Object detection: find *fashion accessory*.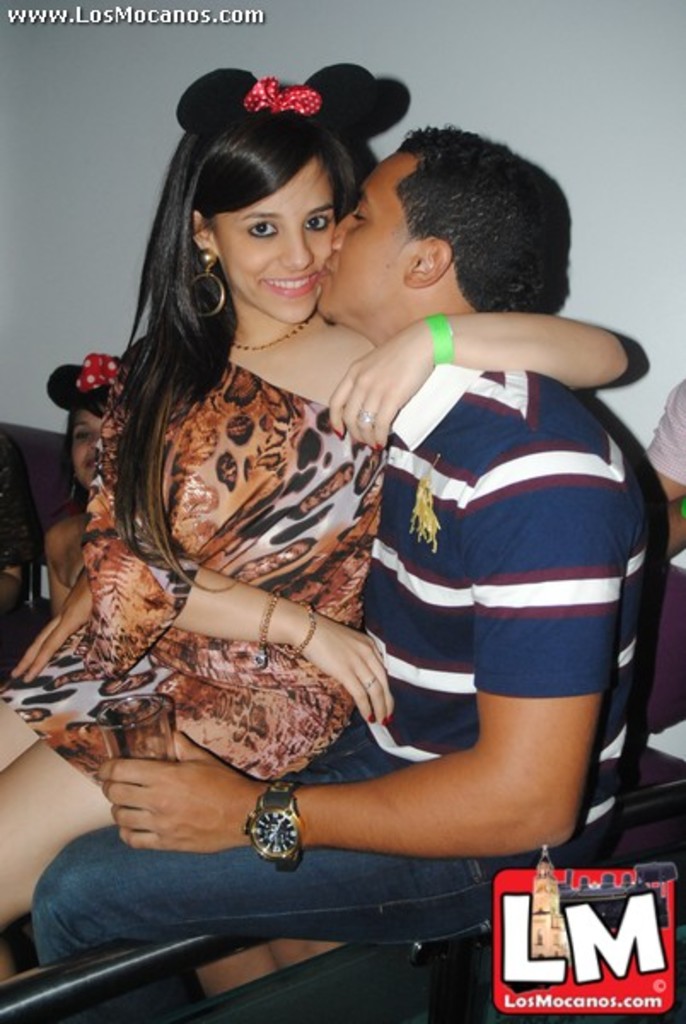
x1=46 y1=350 x2=128 y2=410.
